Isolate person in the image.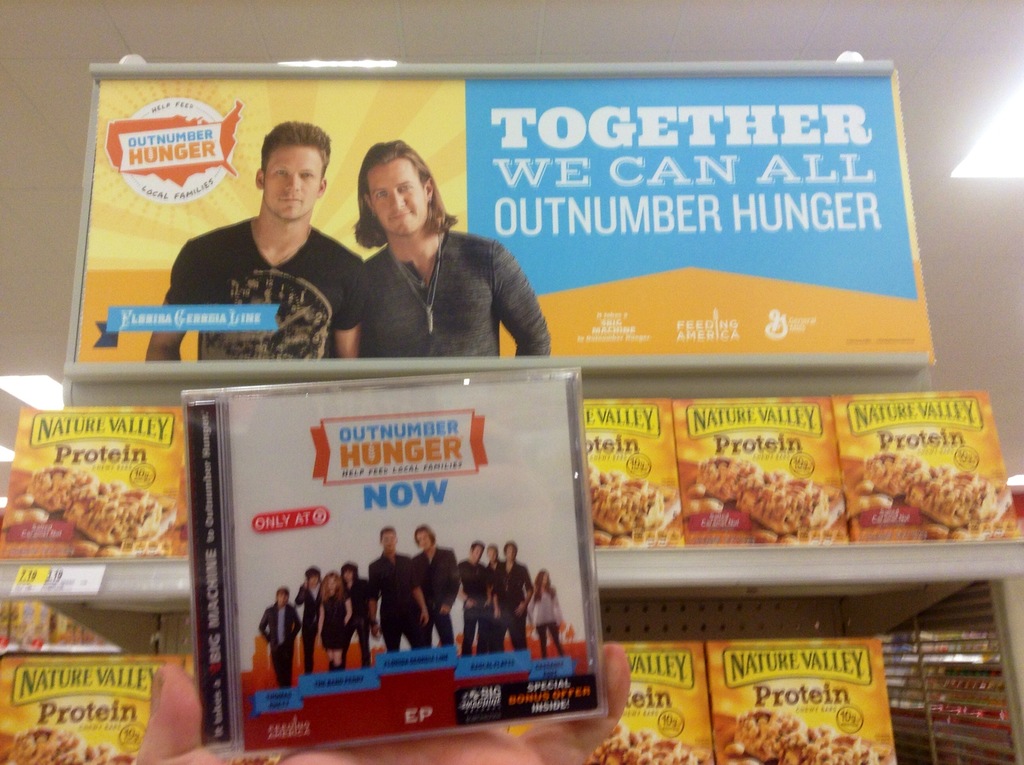
Isolated region: 255, 583, 303, 688.
